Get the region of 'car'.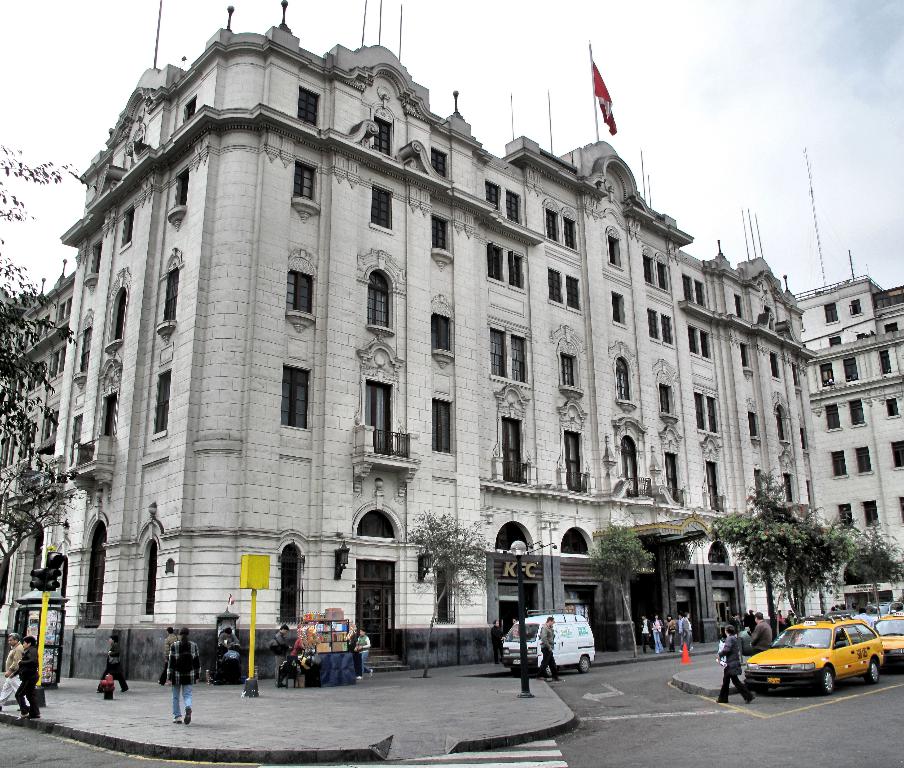
<bbox>871, 608, 903, 671</bbox>.
